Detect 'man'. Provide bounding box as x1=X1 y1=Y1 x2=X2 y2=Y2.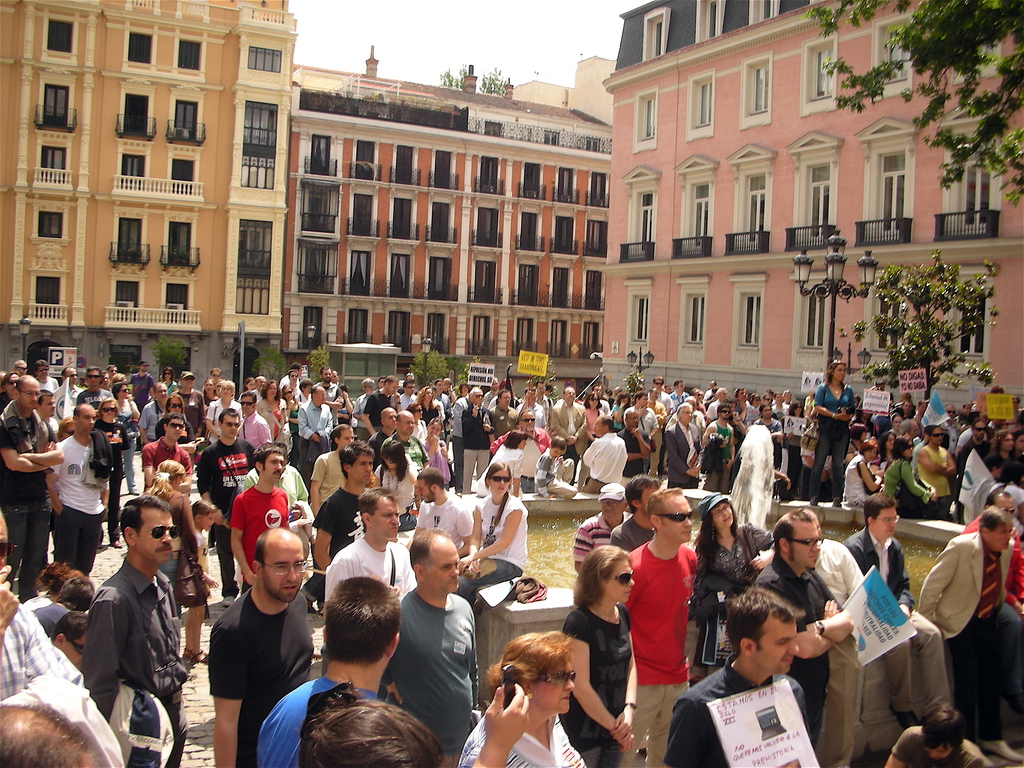
x1=963 y1=494 x2=1023 y2=617.
